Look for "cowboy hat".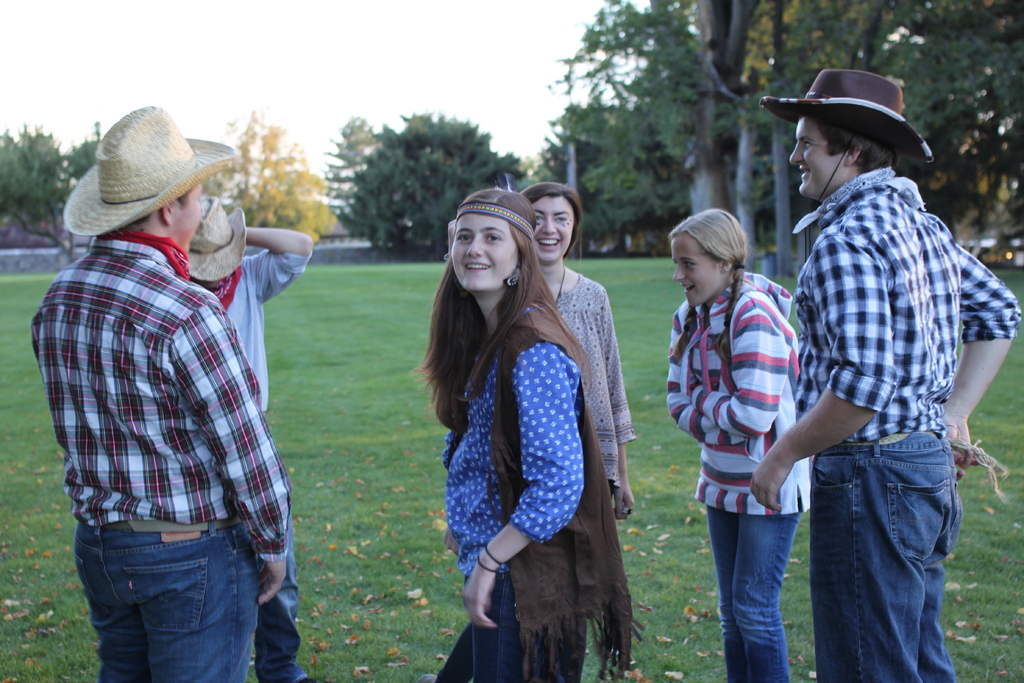
Found: [758, 69, 934, 213].
